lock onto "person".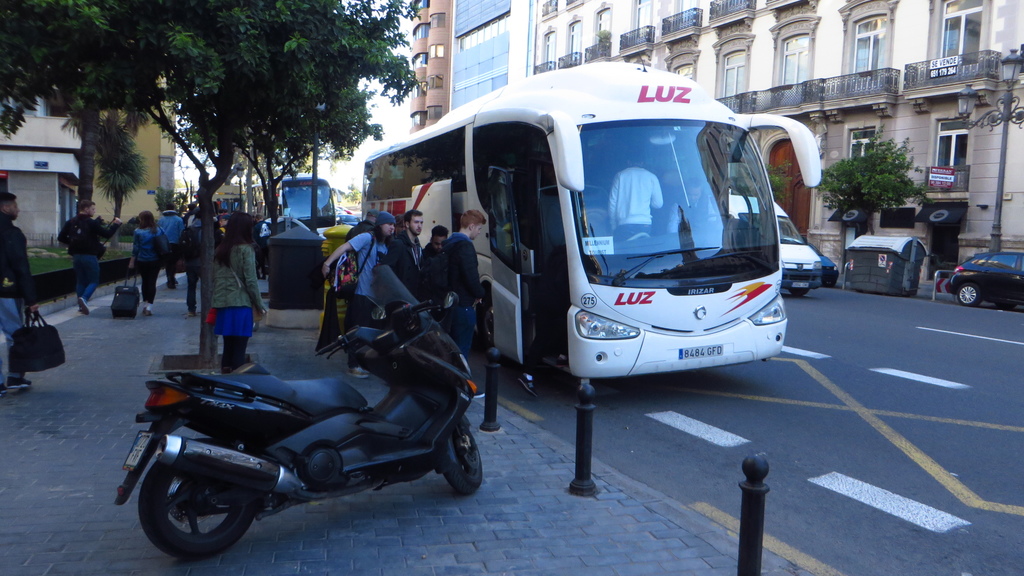
Locked: <bbox>158, 202, 188, 289</bbox>.
